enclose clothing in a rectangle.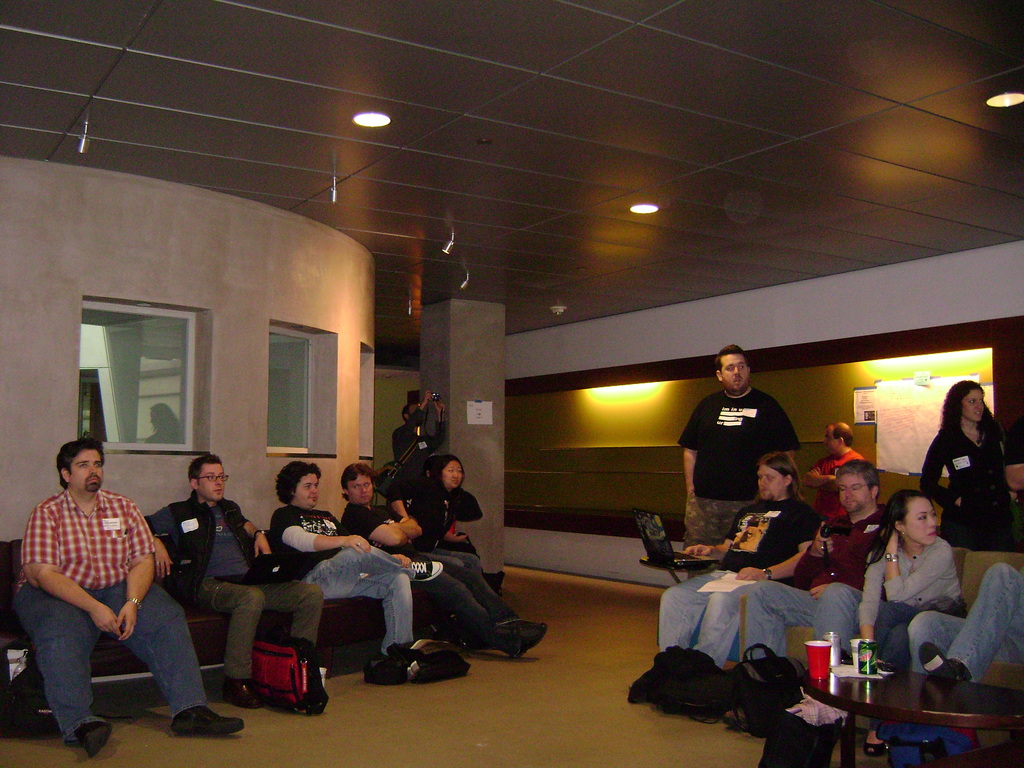
(655, 495, 828, 673).
